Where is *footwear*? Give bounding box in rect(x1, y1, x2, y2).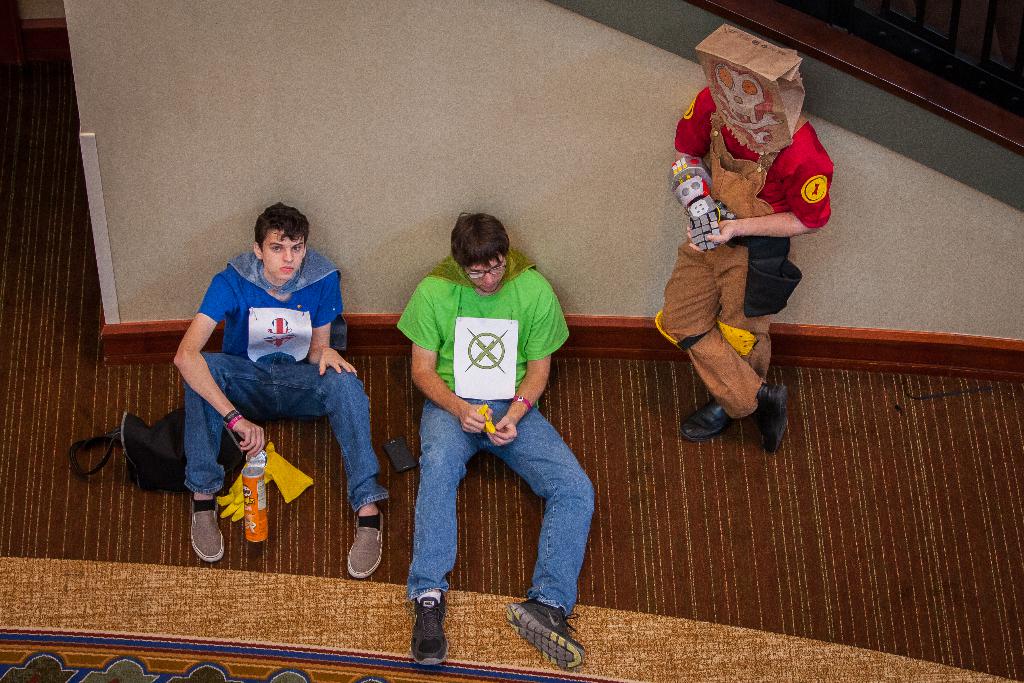
rect(674, 399, 726, 444).
